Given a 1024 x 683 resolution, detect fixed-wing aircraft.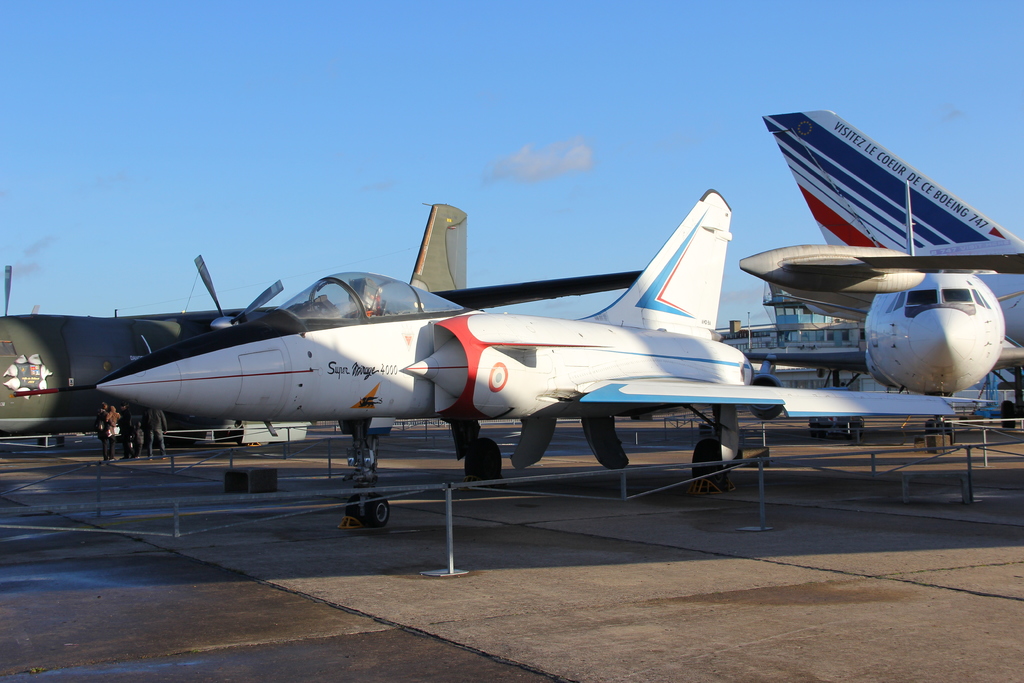
rect(740, 108, 1019, 324).
